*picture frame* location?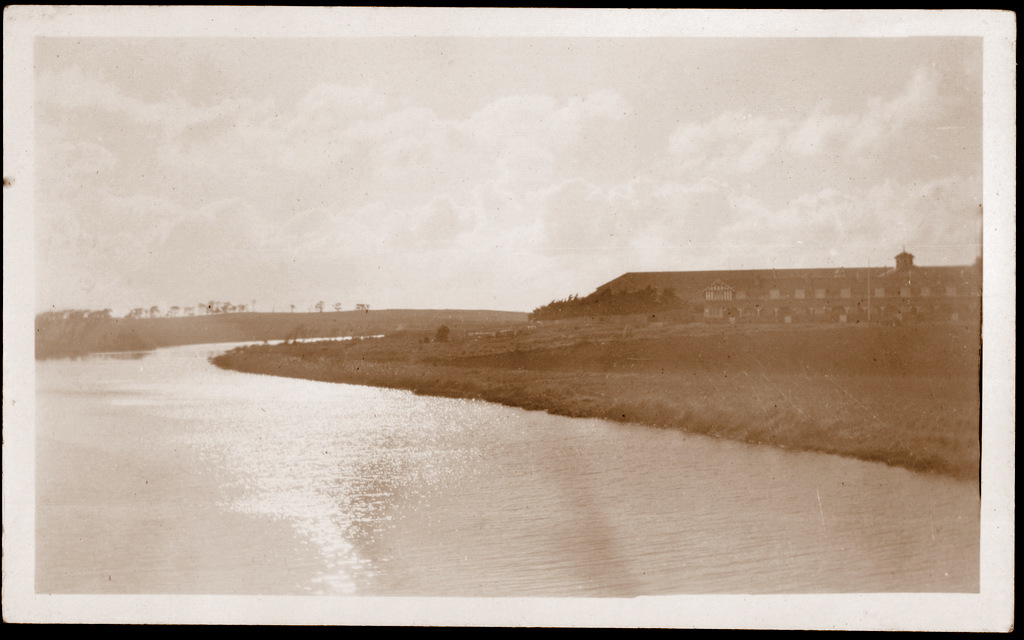
2, 3, 1007, 639
